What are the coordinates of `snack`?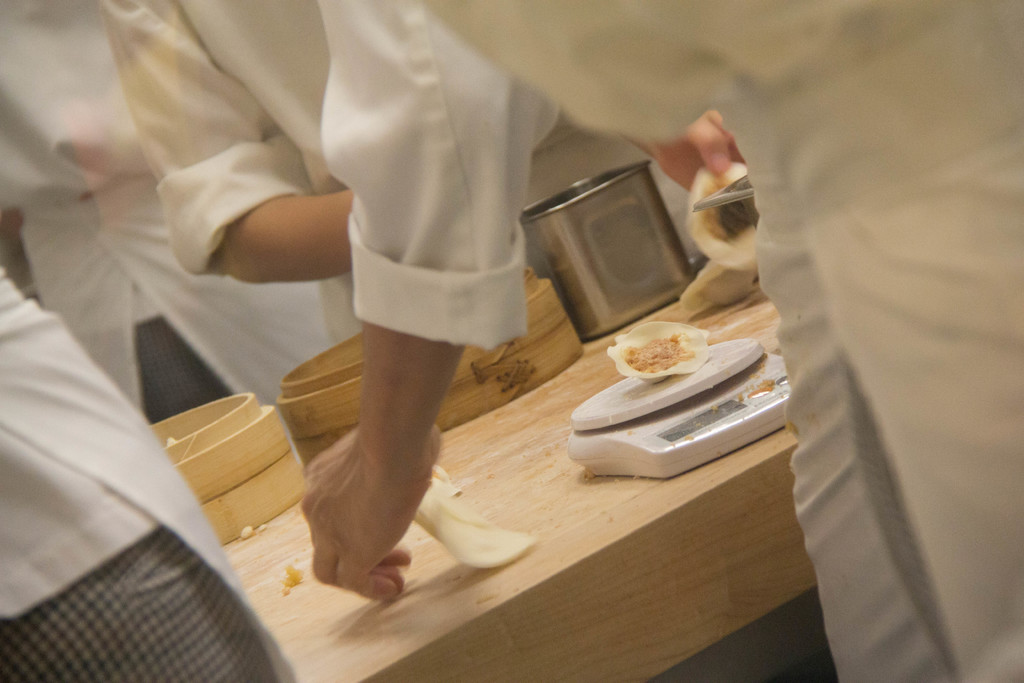
x1=604, y1=317, x2=711, y2=379.
